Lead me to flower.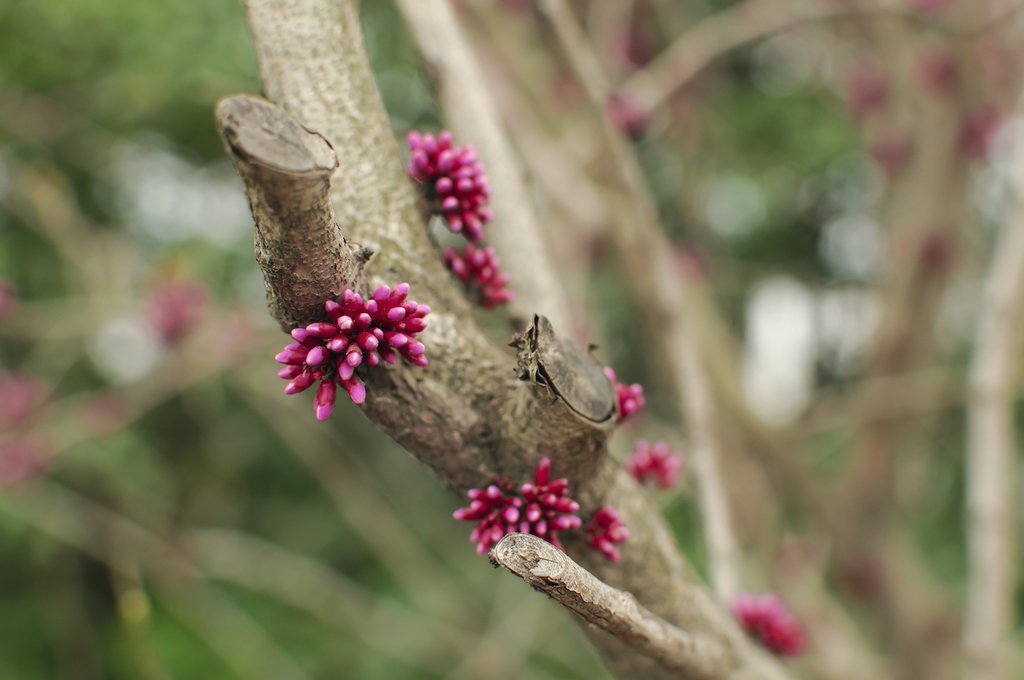
Lead to (630,439,677,487).
